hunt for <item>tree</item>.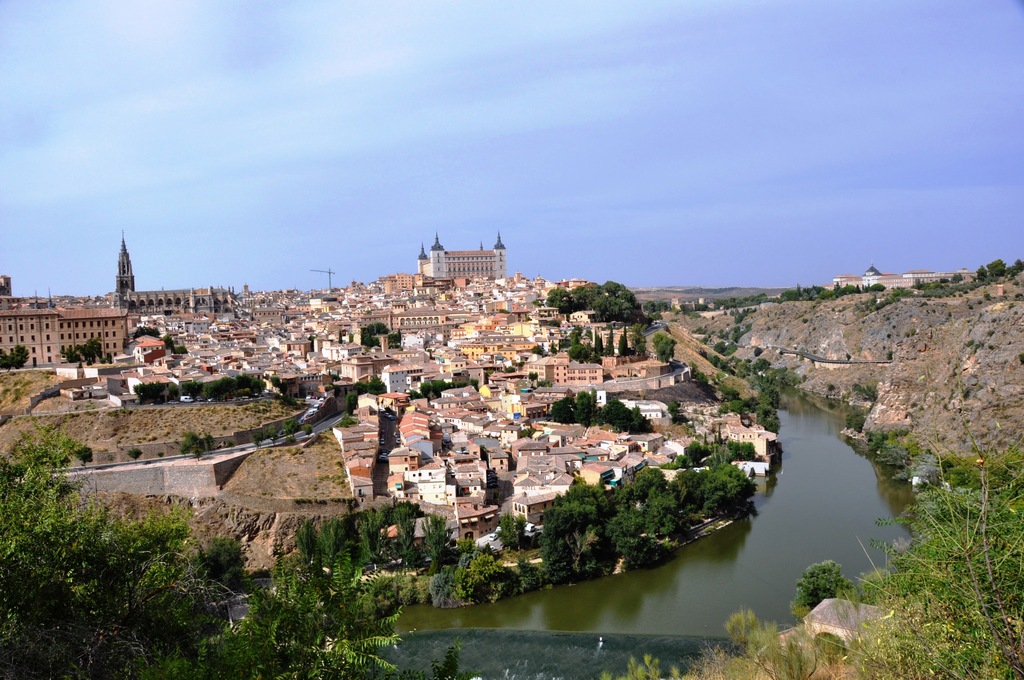
Hunted down at Rect(73, 336, 101, 368).
